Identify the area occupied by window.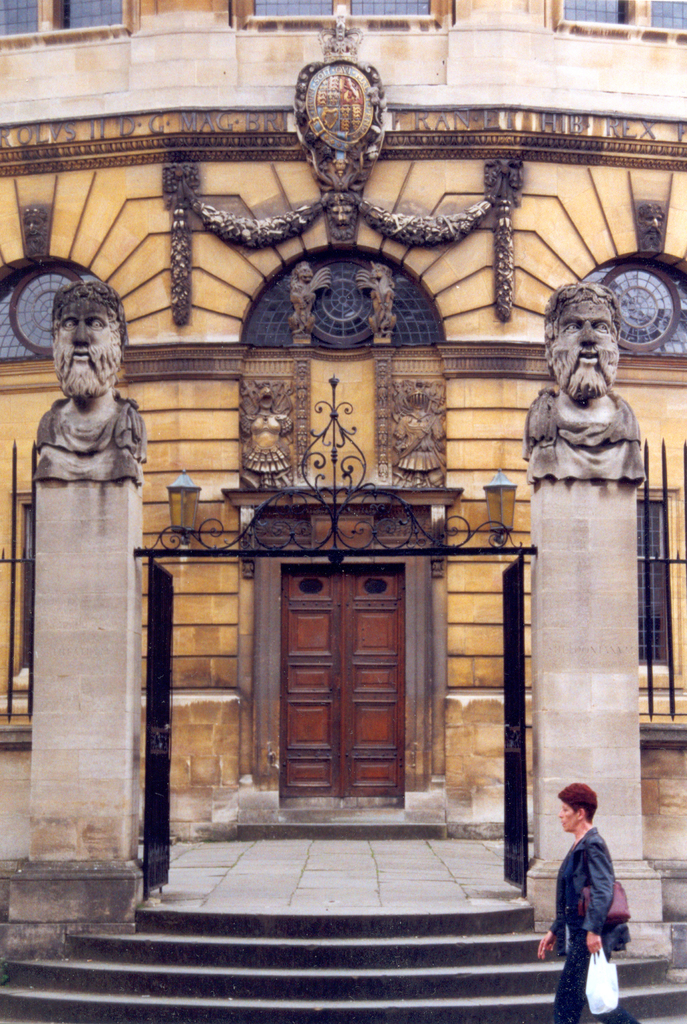
Area: bbox=[546, 0, 686, 44].
